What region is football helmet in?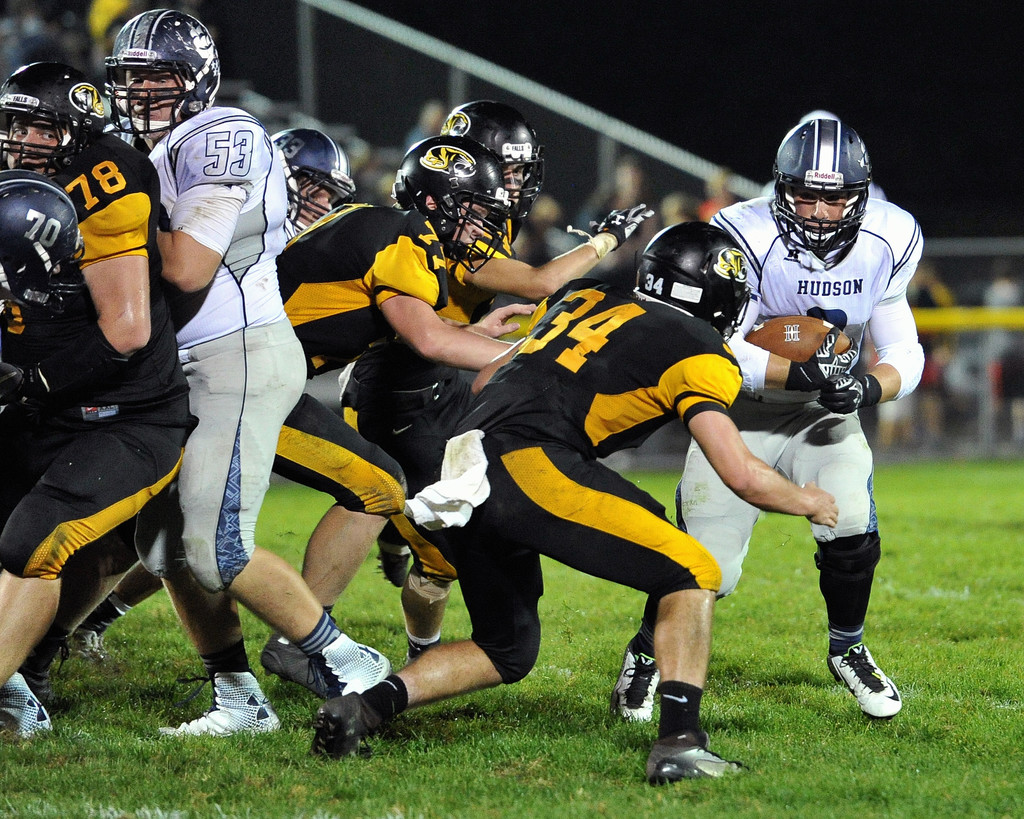
BBox(103, 6, 224, 139).
